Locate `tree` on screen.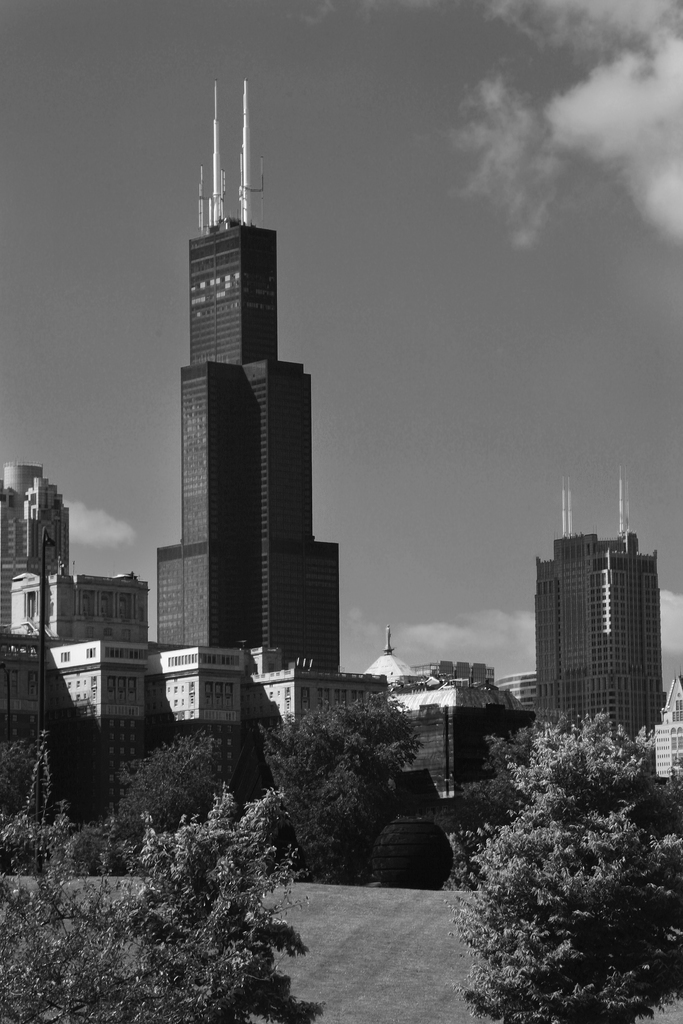
On screen at 0/739/37/822.
